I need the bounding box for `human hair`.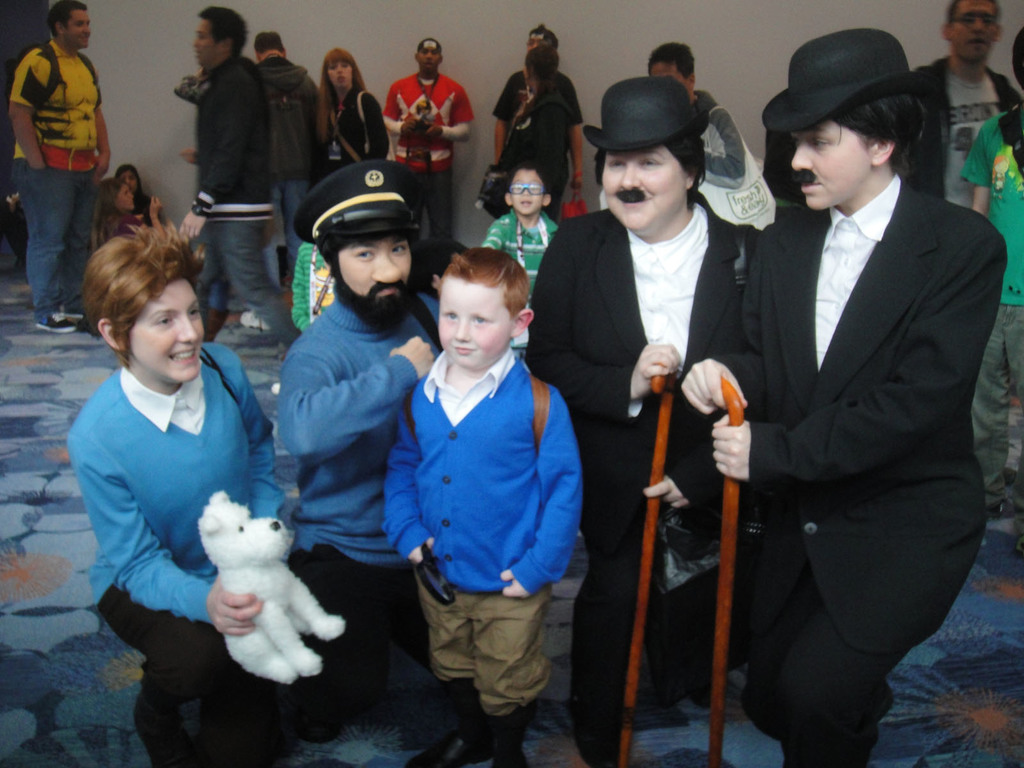
Here it is: [x1=116, y1=163, x2=144, y2=196].
